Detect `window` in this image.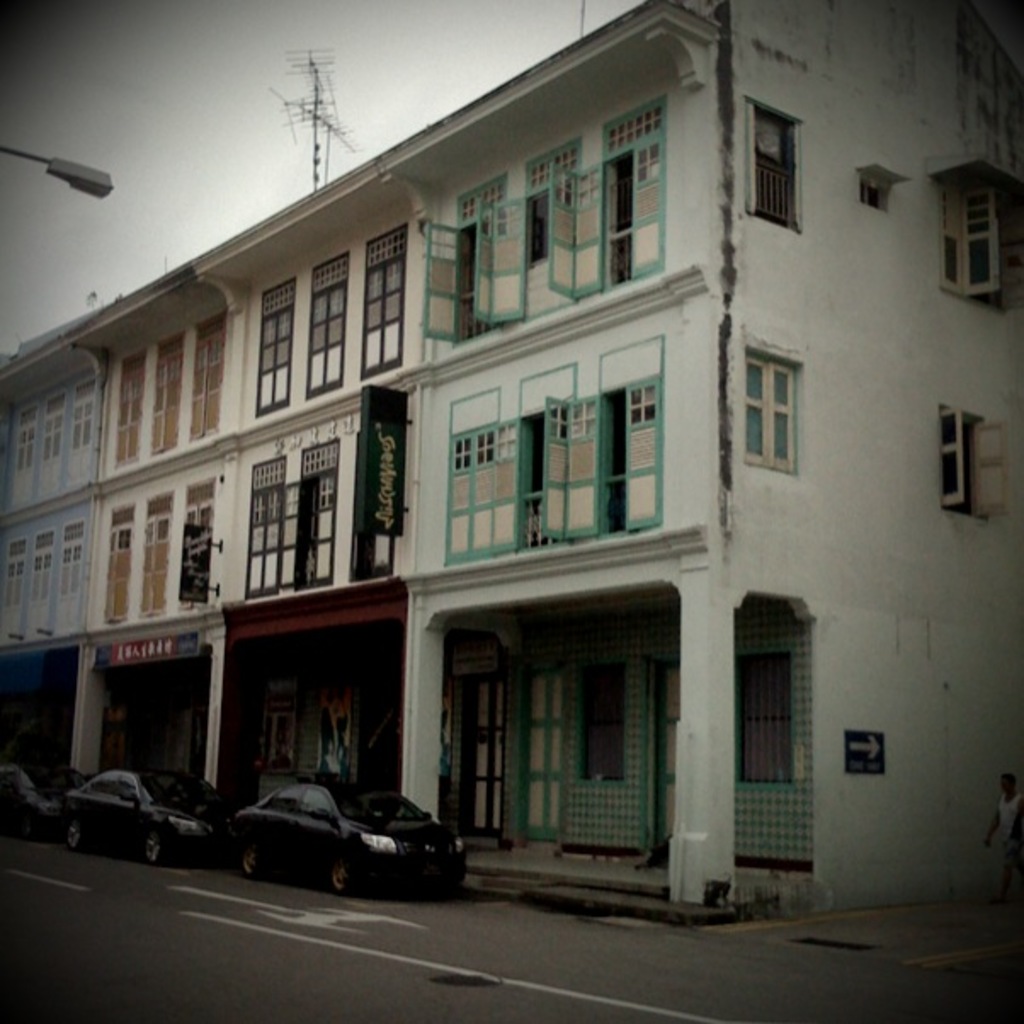
Detection: bbox(356, 221, 405, 376).
